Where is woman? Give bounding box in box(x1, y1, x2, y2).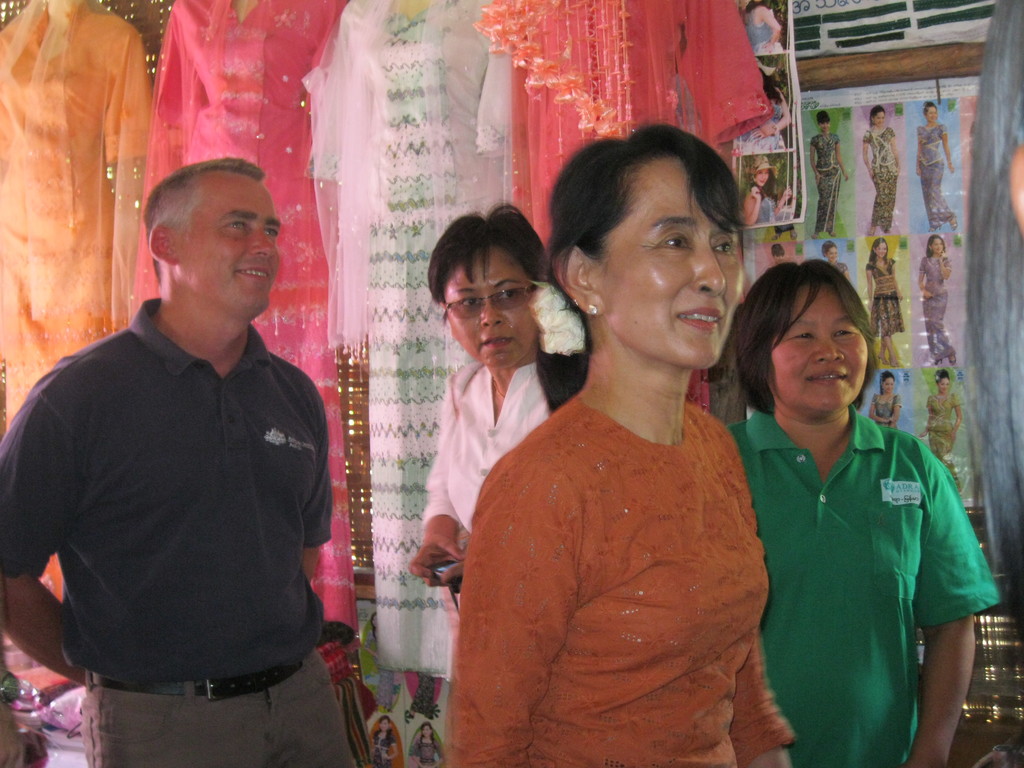
box(724, 250, 998, 767).
